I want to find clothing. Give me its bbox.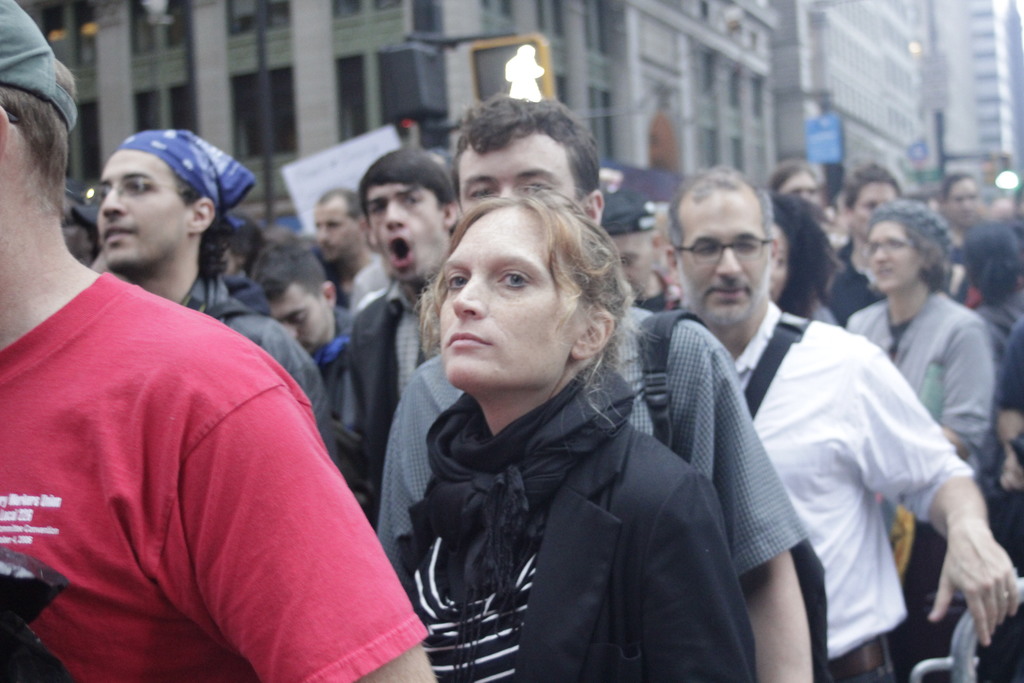
376/308/804/566.
